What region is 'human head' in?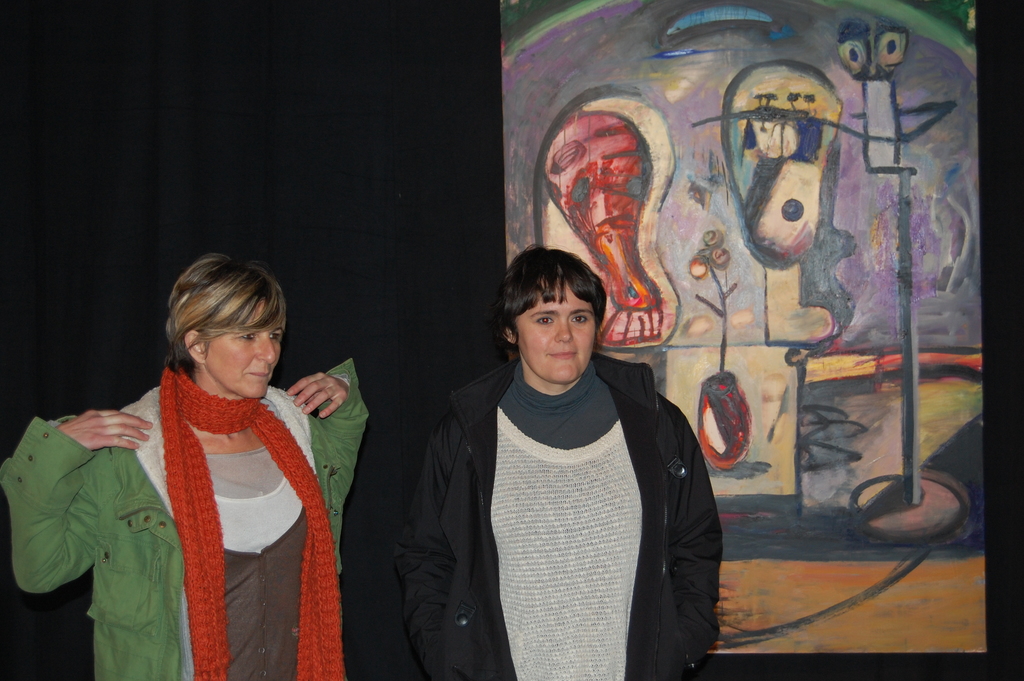
box=[148, 263, 287, 413].
